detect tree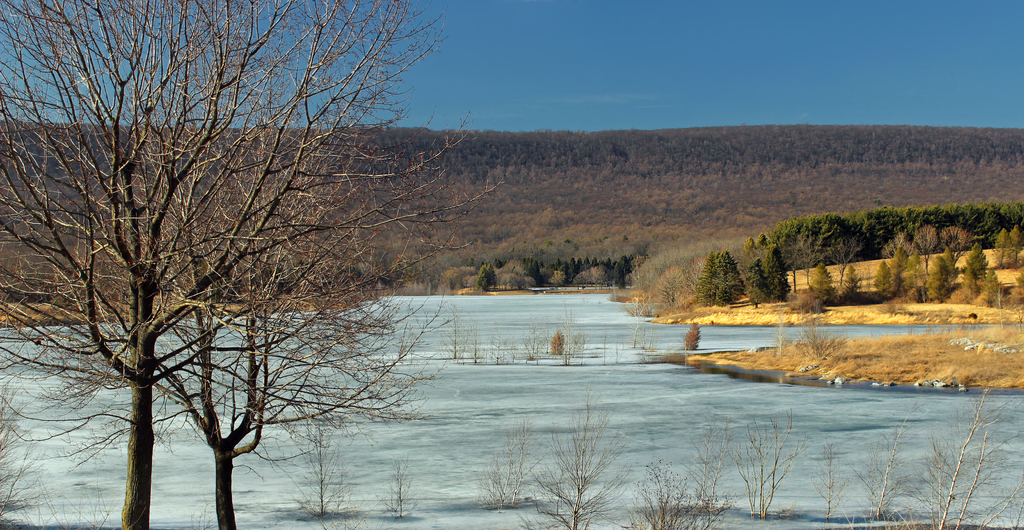
l=495, t=259, r=538, b=287
